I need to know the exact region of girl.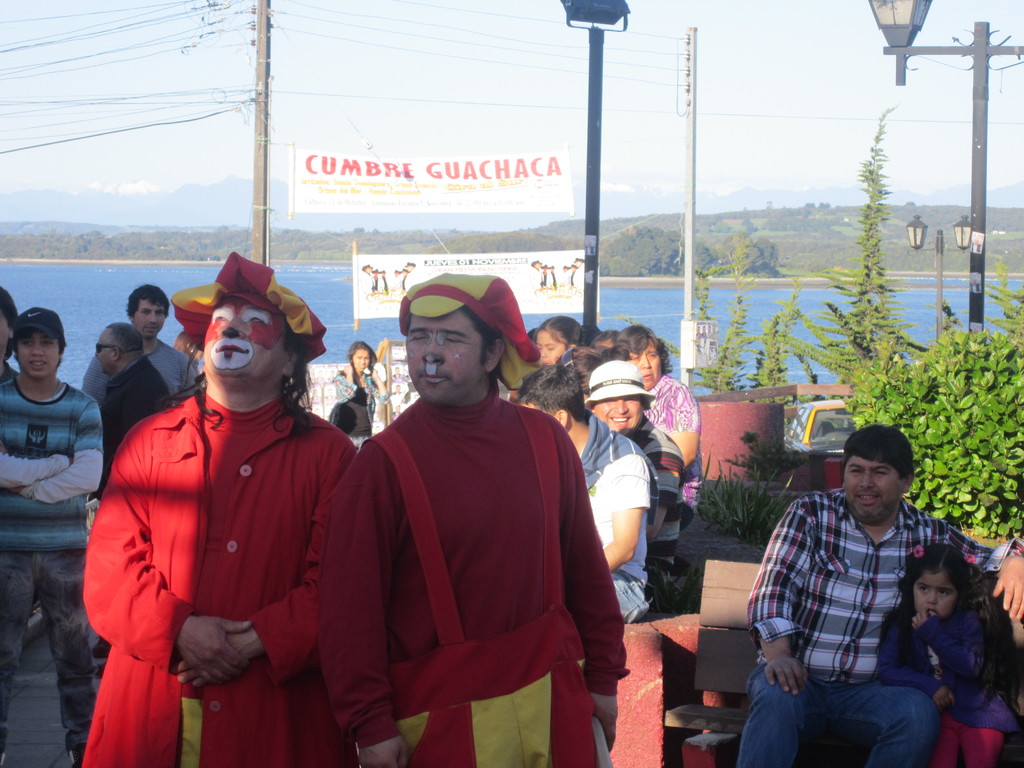
Region: 534,316,591,367.
